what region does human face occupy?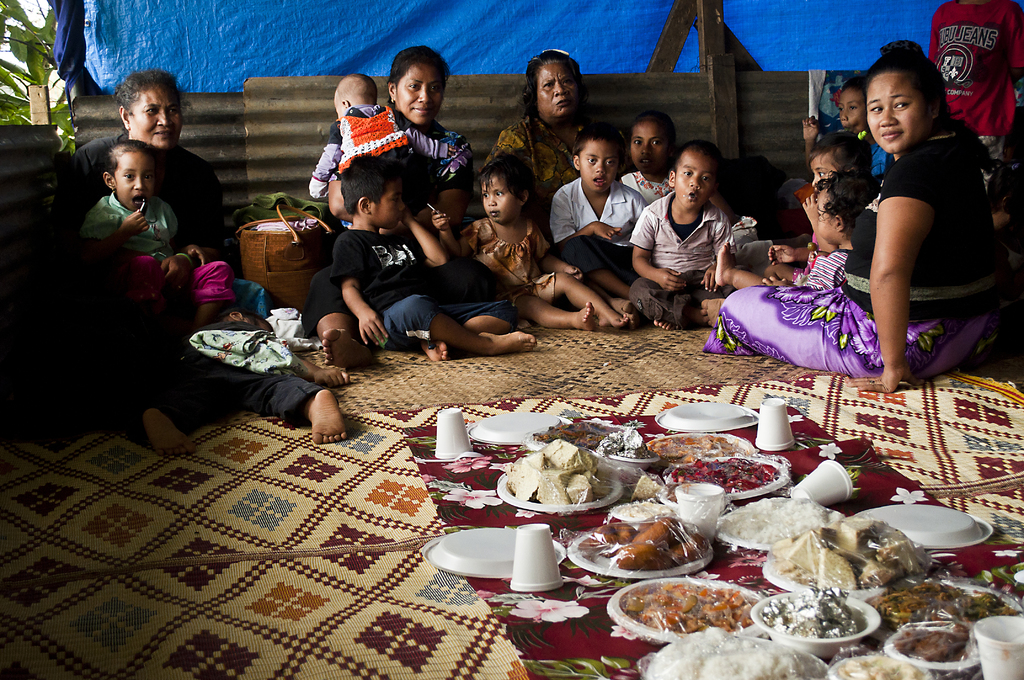
<region>374, 189, 400, 230</region>.
